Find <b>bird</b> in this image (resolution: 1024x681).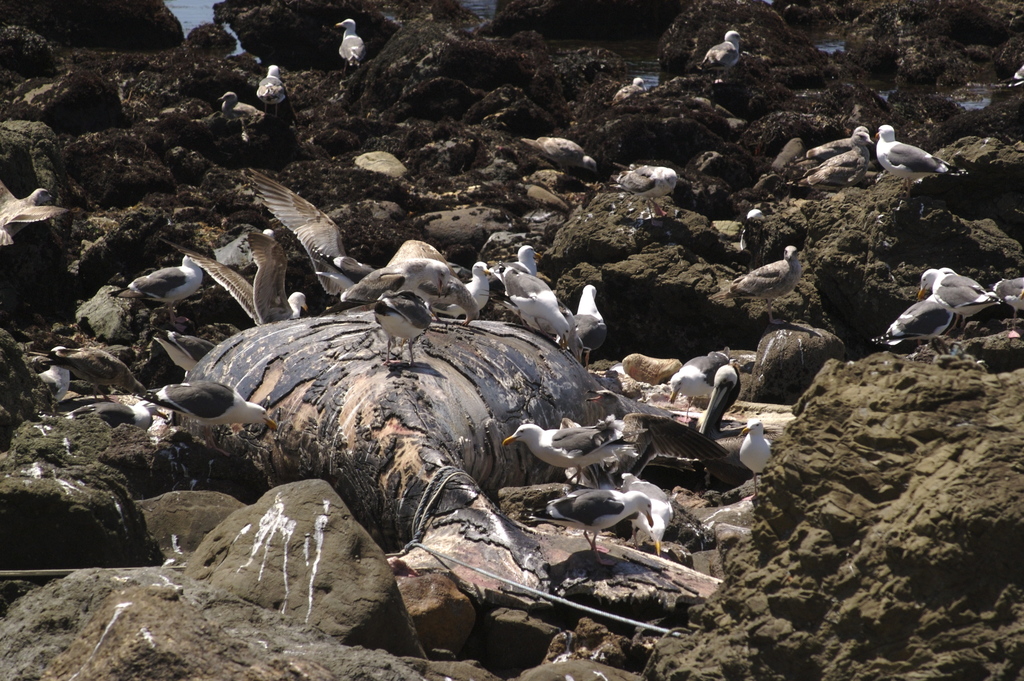
box(228, 164, 358, 302).
